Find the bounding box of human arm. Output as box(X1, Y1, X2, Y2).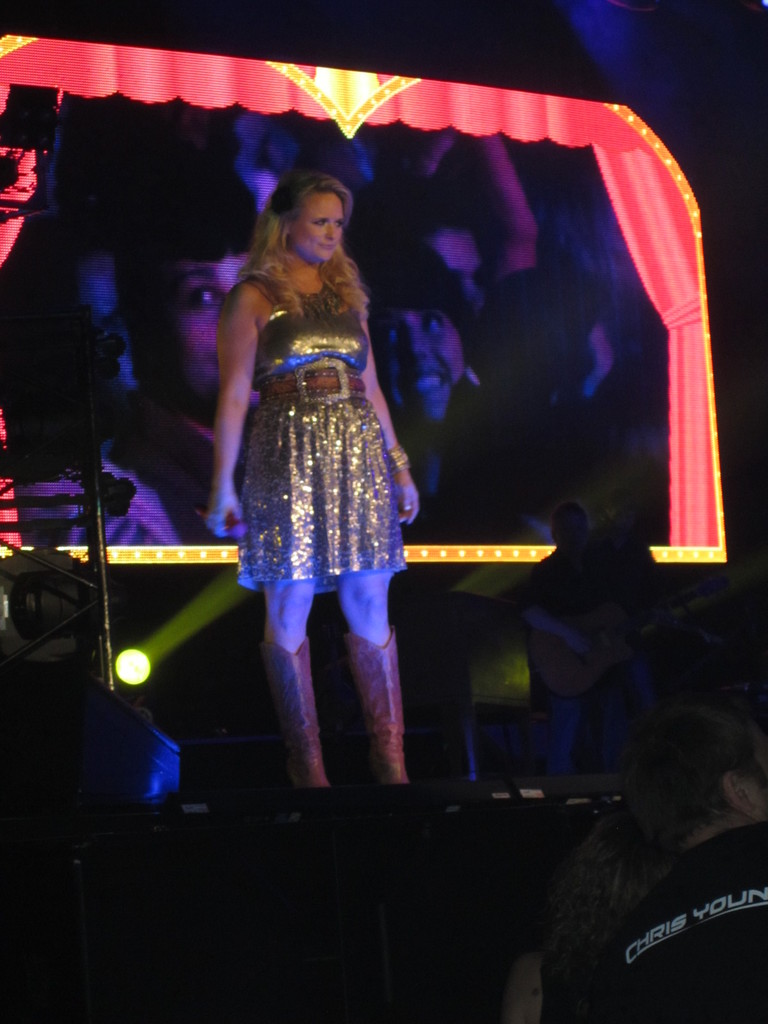
box(364, 300, 420, 548).
